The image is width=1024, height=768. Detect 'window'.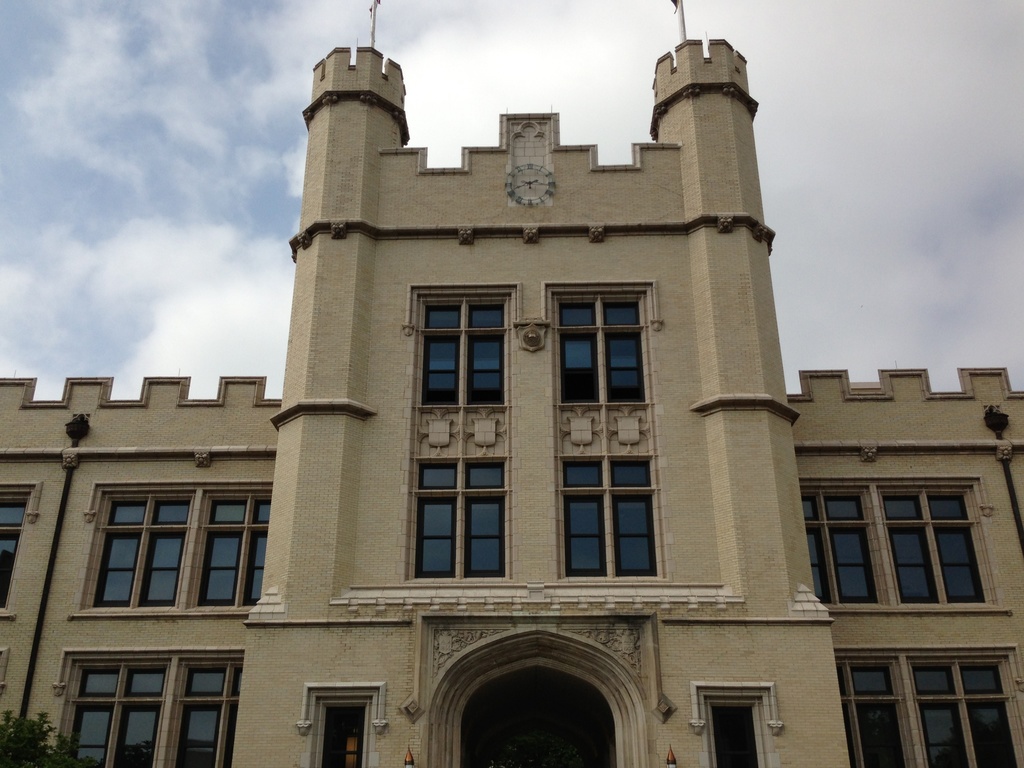
Detection: (875,478,999,609).
